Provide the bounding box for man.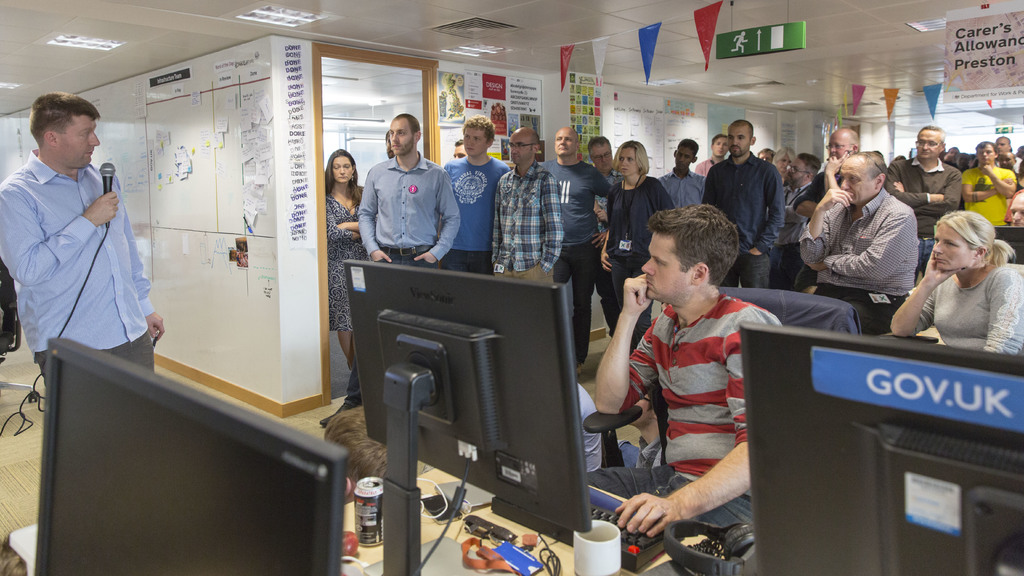
x1=799 y1=151 x2=913 y2=342.
